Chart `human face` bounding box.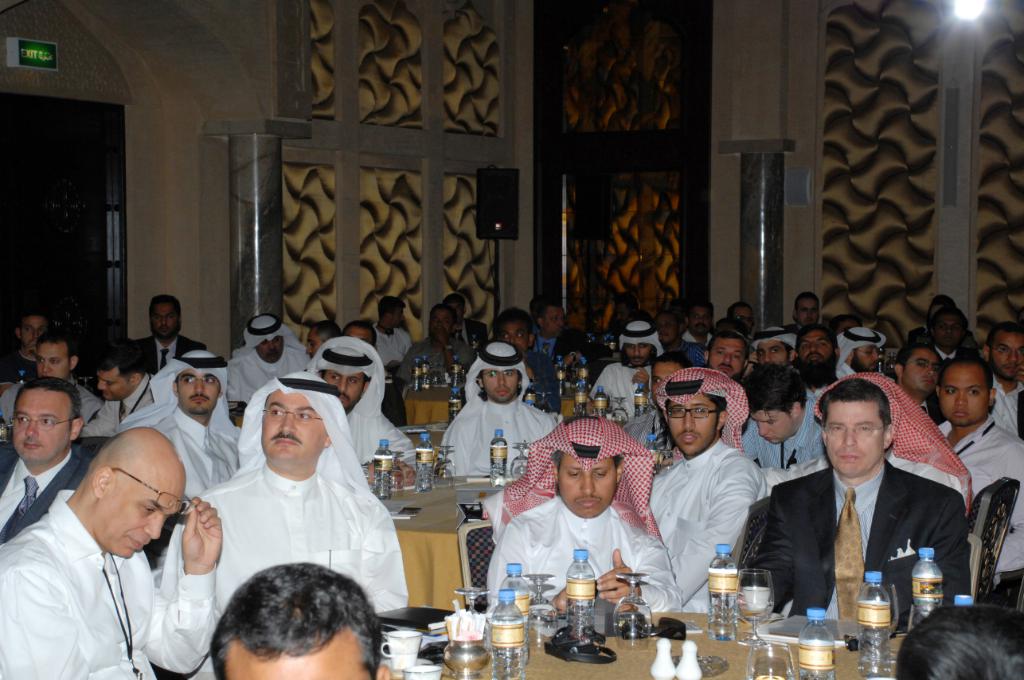
Charted: x1=937 y1=365 x2=987 y2=427.
